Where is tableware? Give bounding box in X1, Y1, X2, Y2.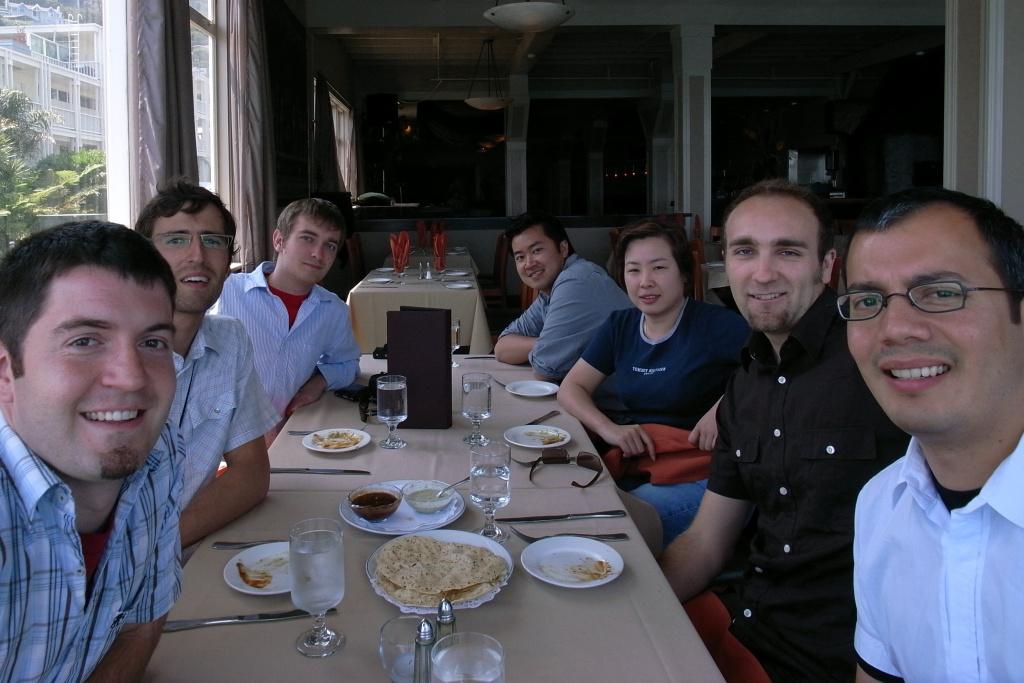
370, 275, 395, 283.
